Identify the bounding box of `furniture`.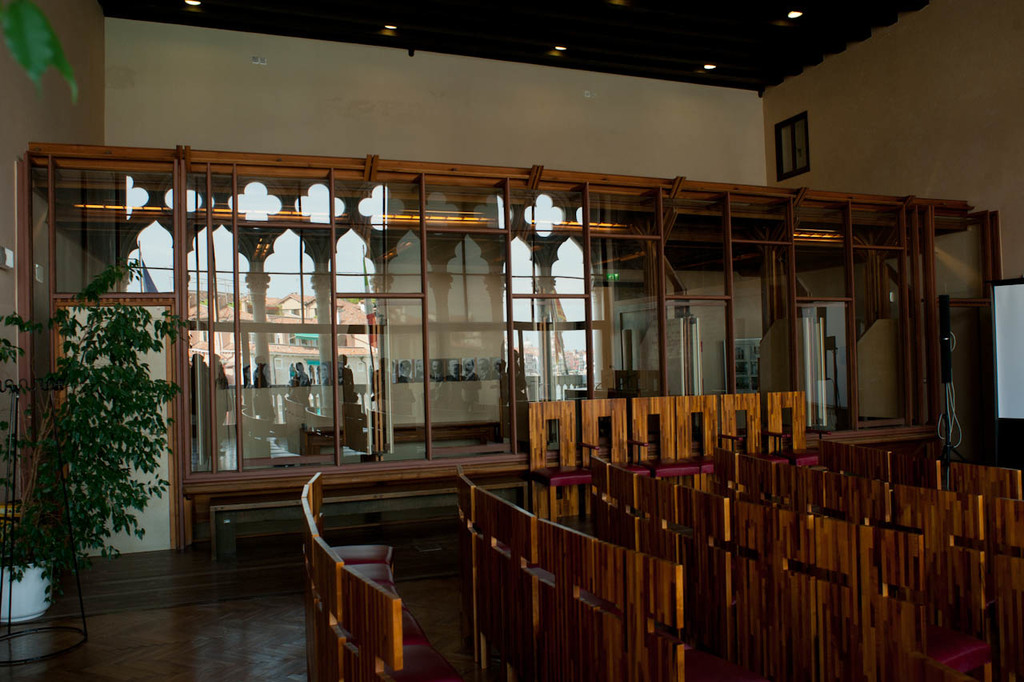
rect(587, 460, 1023, 681).
